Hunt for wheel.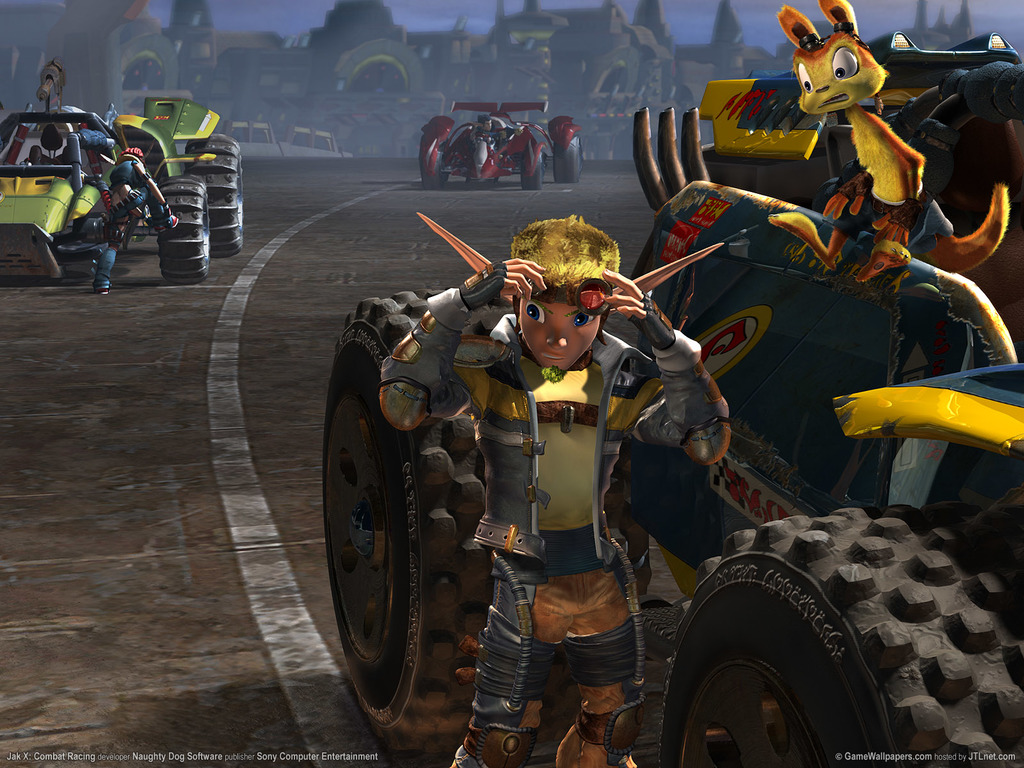
Hunted down at 156:176:202:282.
